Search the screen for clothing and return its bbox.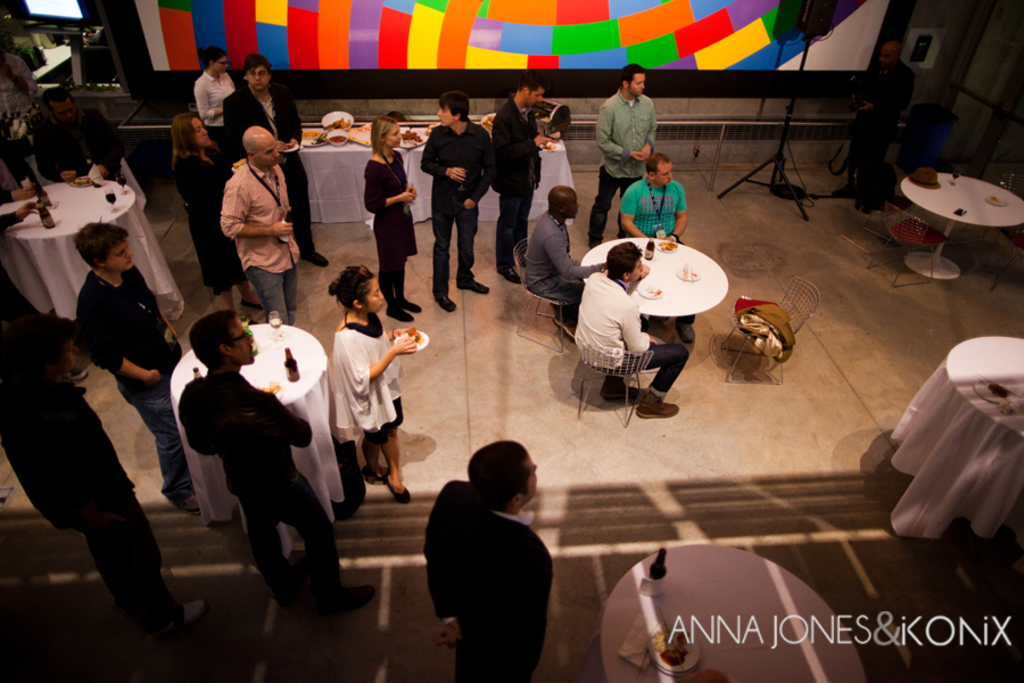
Found: Rect(66, 260, 187, 504).
